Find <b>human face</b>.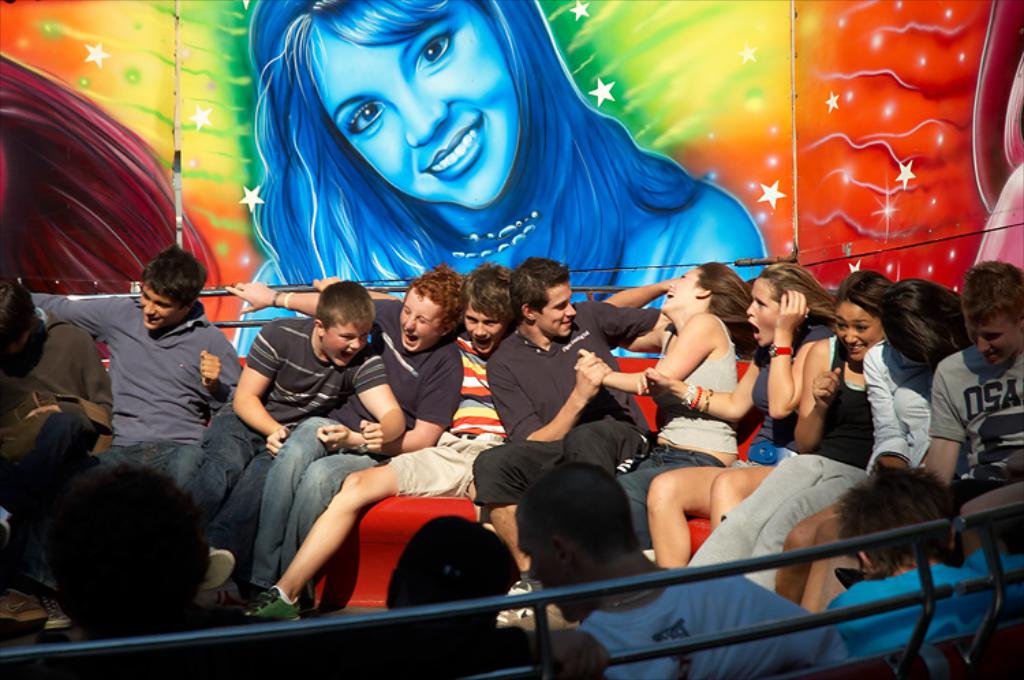
x1=397 y1=285 x2=445 y2=354.
